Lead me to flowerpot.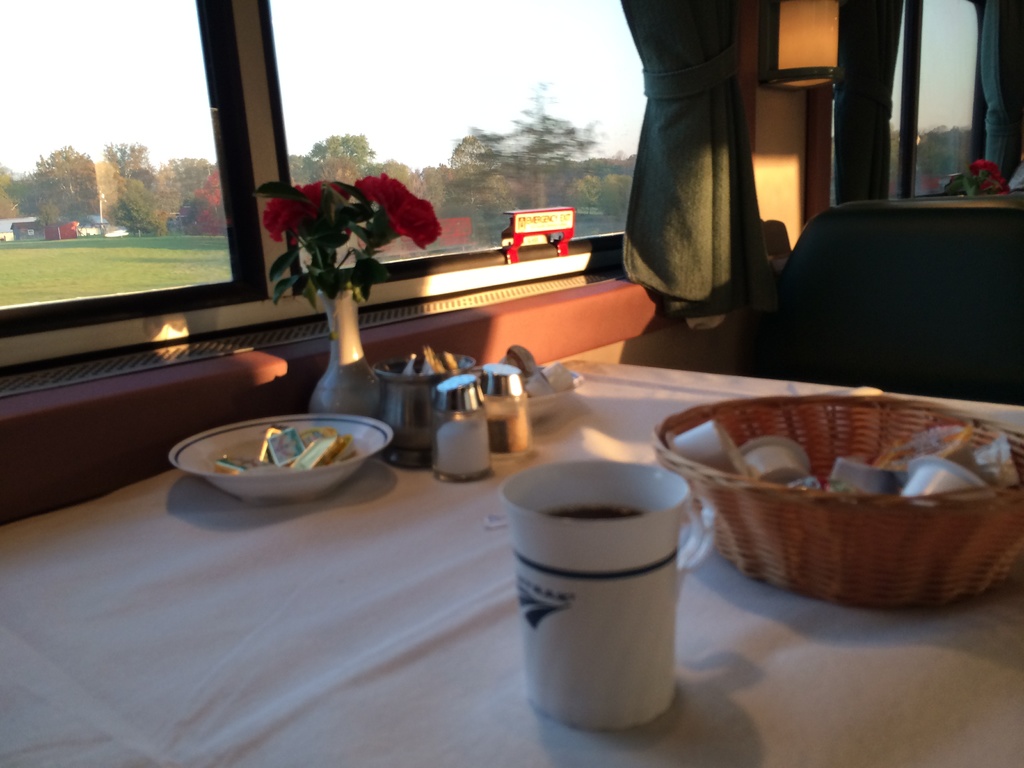
Lead to BBox(310, 288, 385, 421).
